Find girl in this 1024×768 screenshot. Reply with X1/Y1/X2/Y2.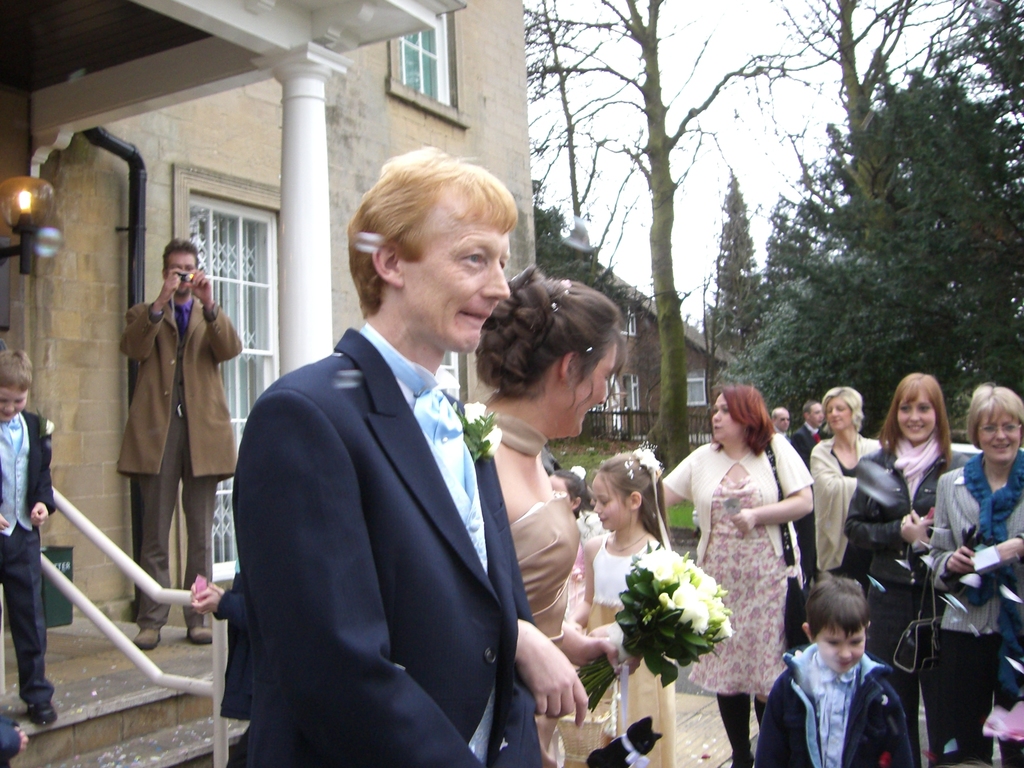
572/439/673/767.
